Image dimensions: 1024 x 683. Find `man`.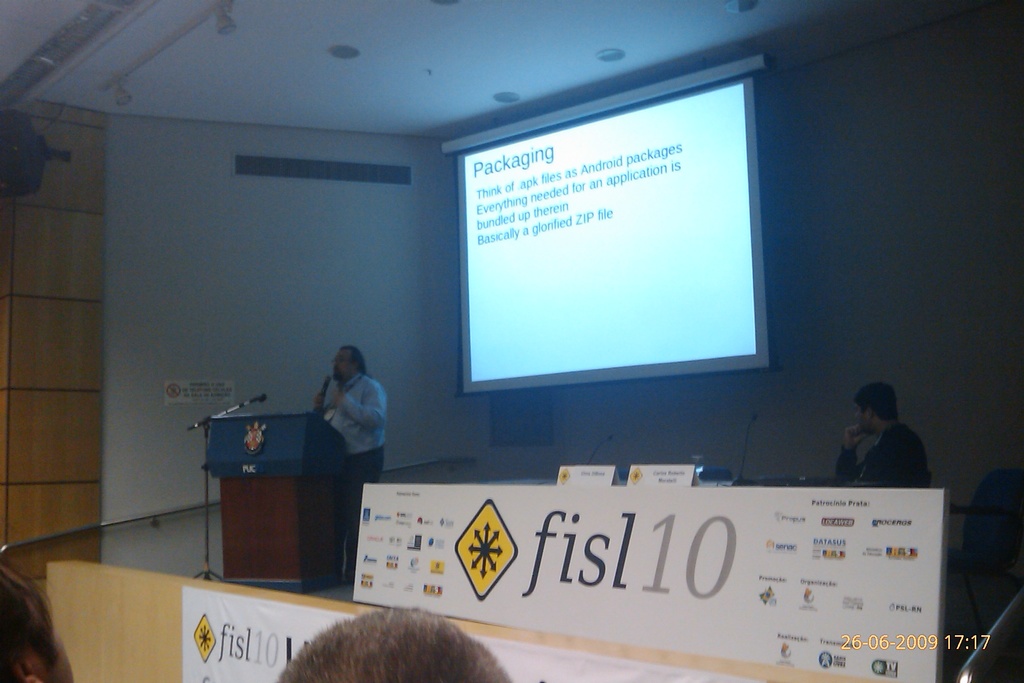
bbox=[835, 381, 929, 483].
